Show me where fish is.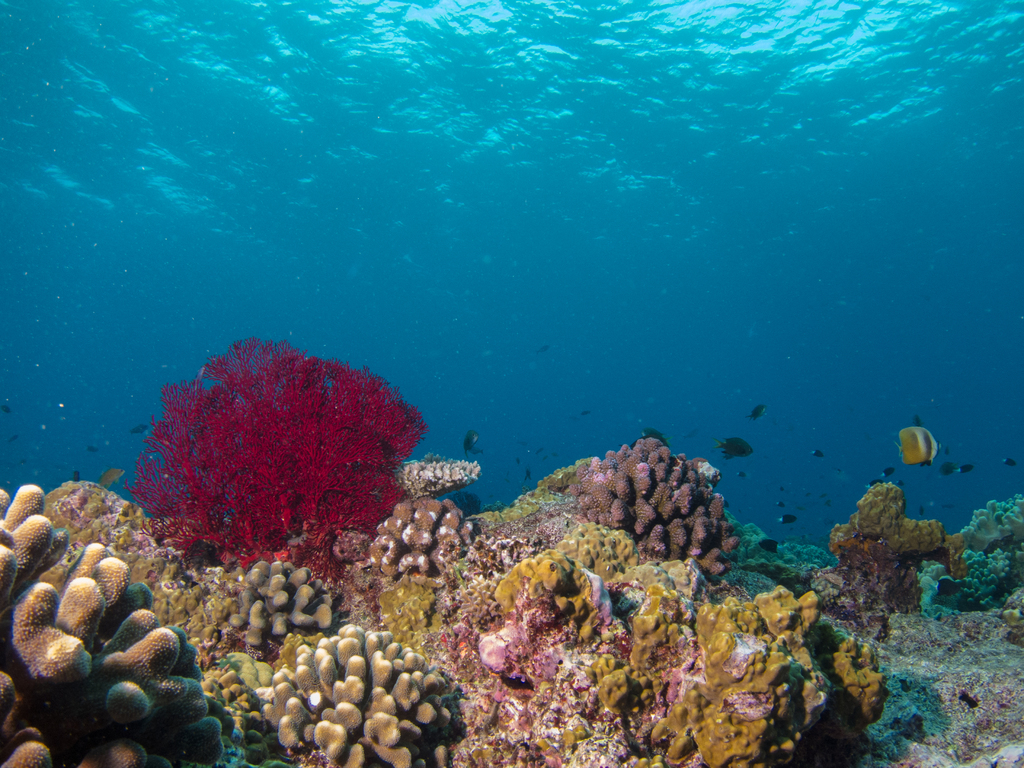
fish is at locate(1002, 455, 1016, 469).
